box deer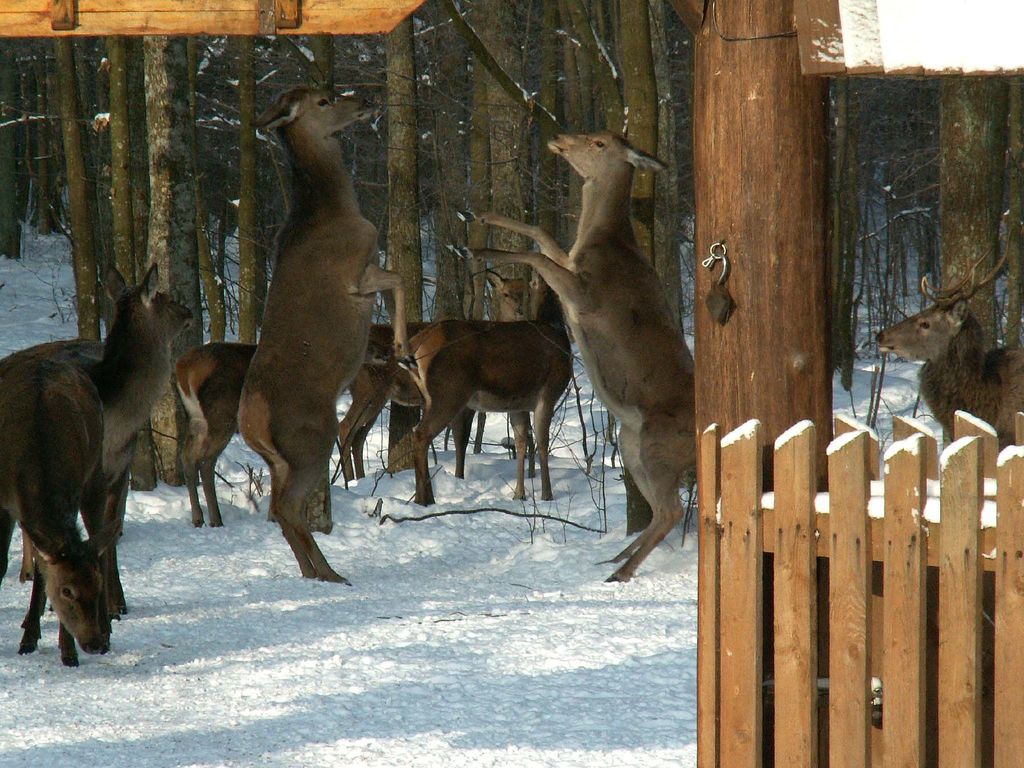
408,277,575,503
